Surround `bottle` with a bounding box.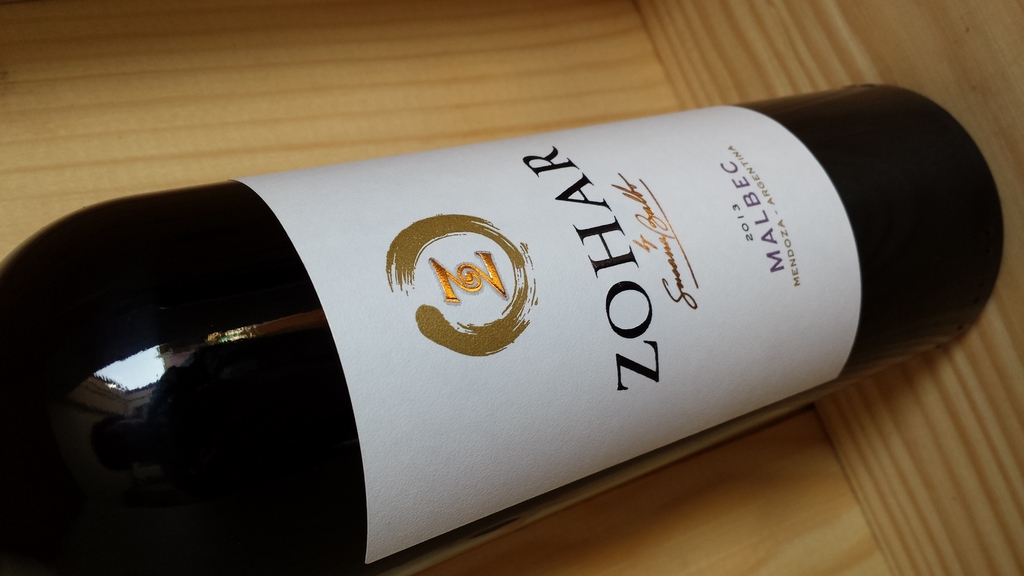
select_region(19, 67, 1023, 505).
